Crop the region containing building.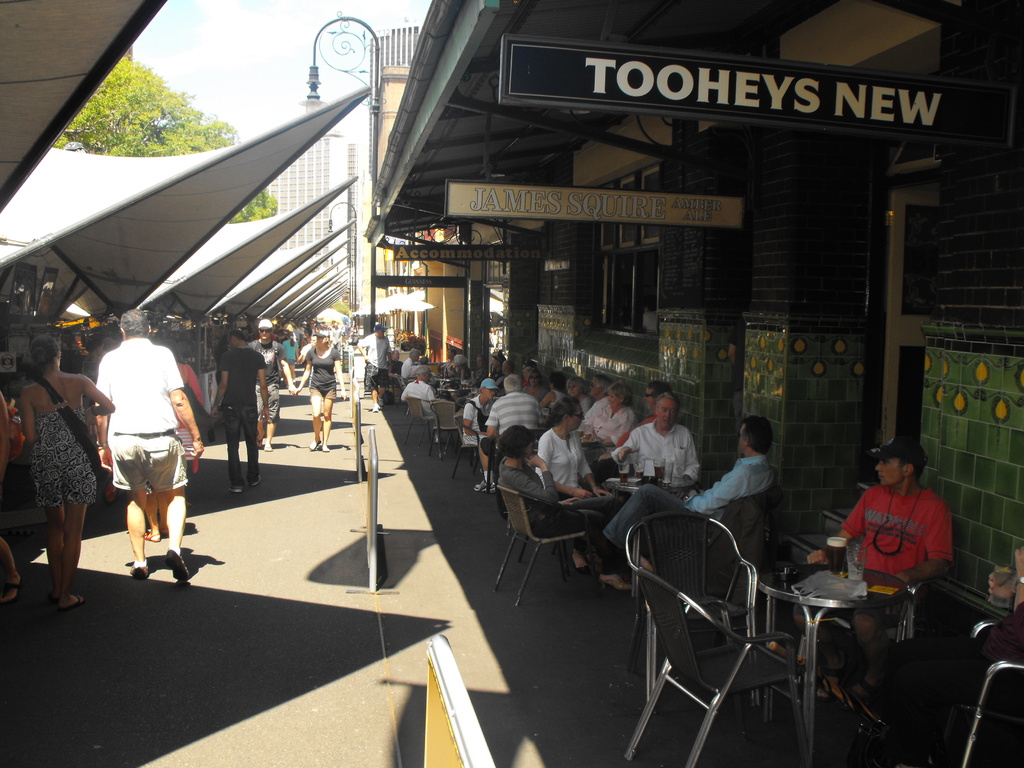
Crop region: locate(268, 131, 351, 273).
